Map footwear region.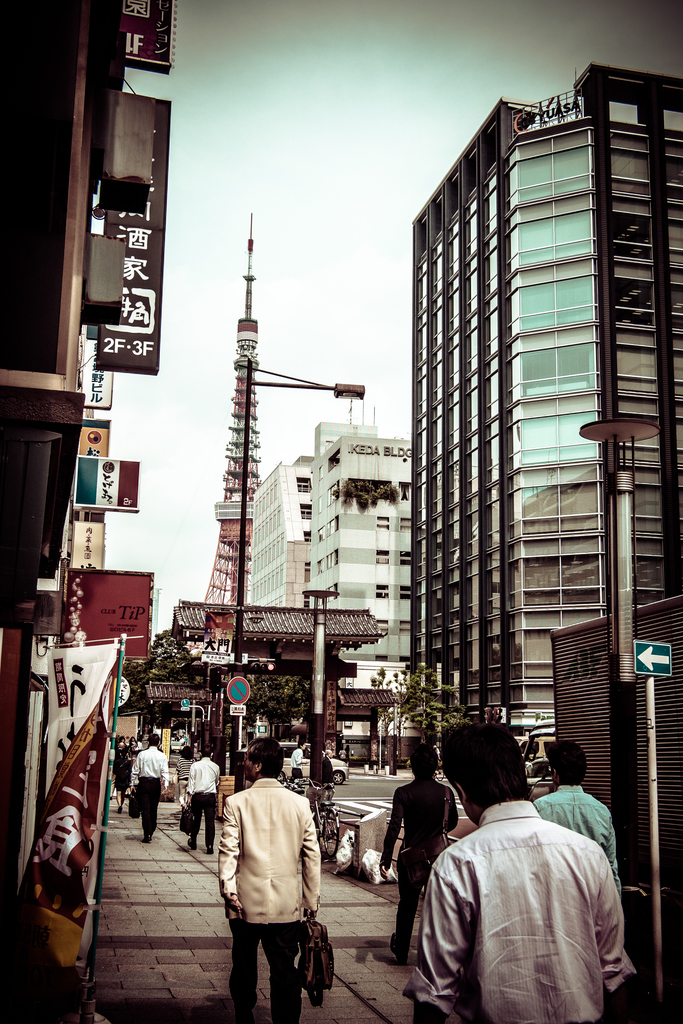
Mapped to [x1=187, y1=836, x2=198, y2=851].
